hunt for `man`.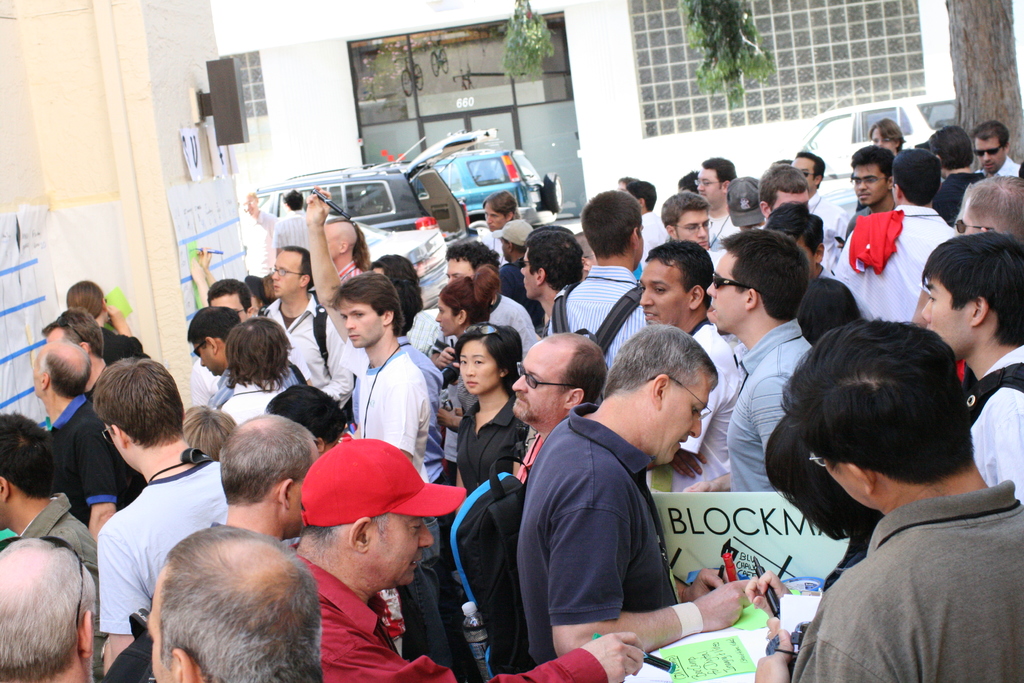
Hunted down at select_region(179, 303, 299, 413).
